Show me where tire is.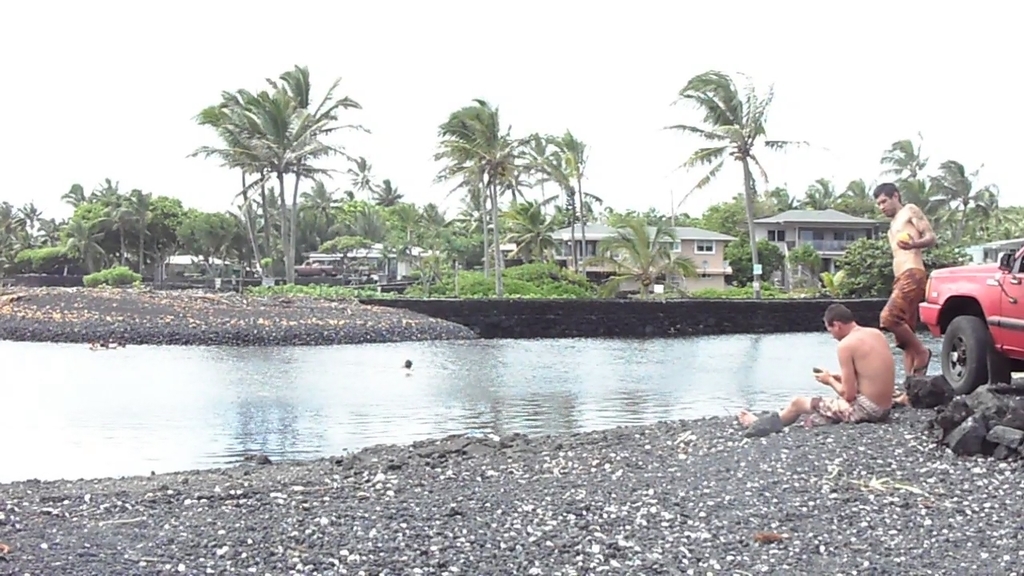
tire is at [x1=940, y1=317, x2=989, y2=396].
